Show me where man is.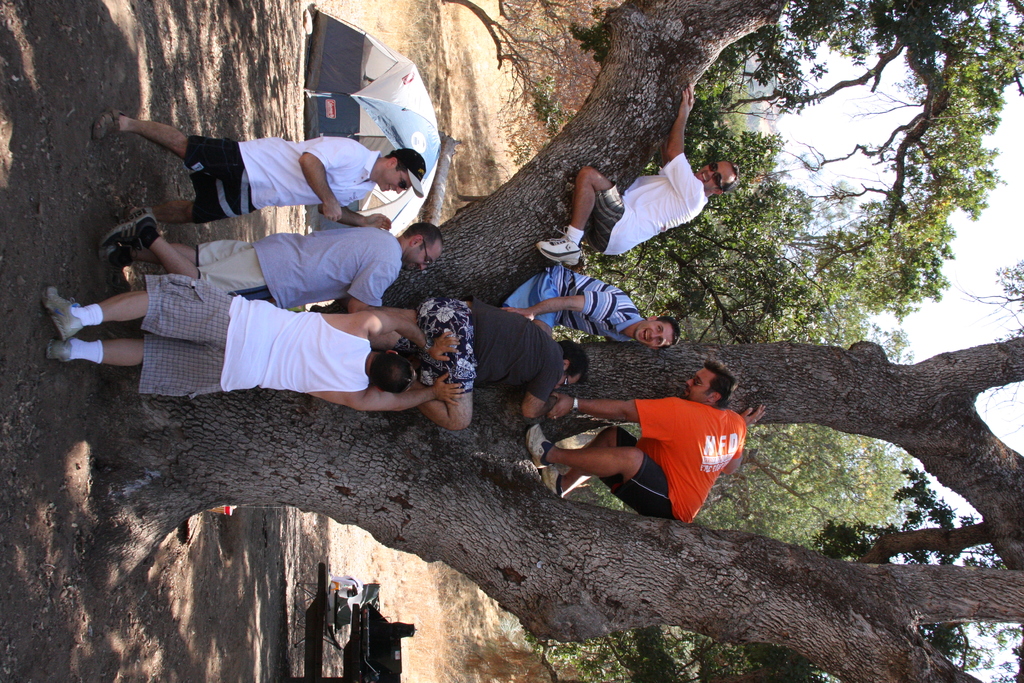
man is at {"left": 540, "top": 367, "right": 776, "bottom": 536}.
